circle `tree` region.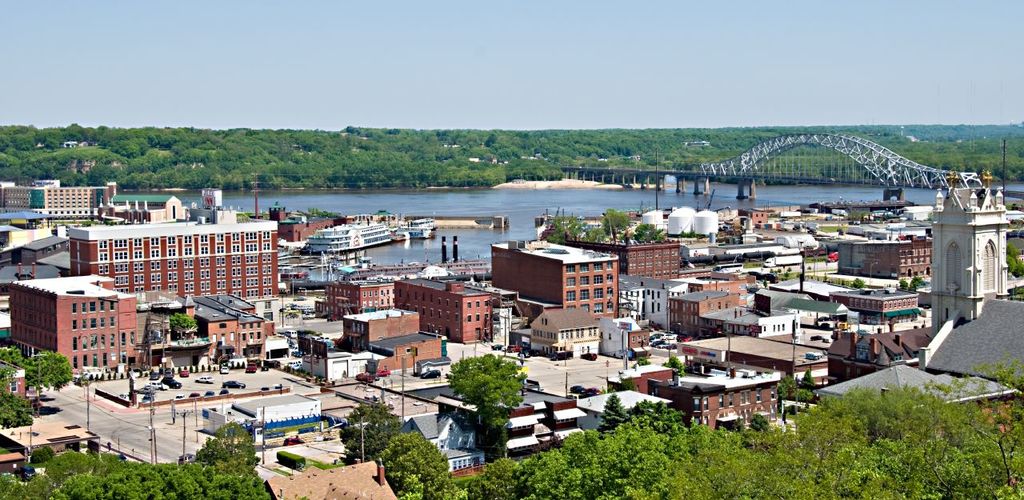
Region: detection(101, 462, 158, 494).
